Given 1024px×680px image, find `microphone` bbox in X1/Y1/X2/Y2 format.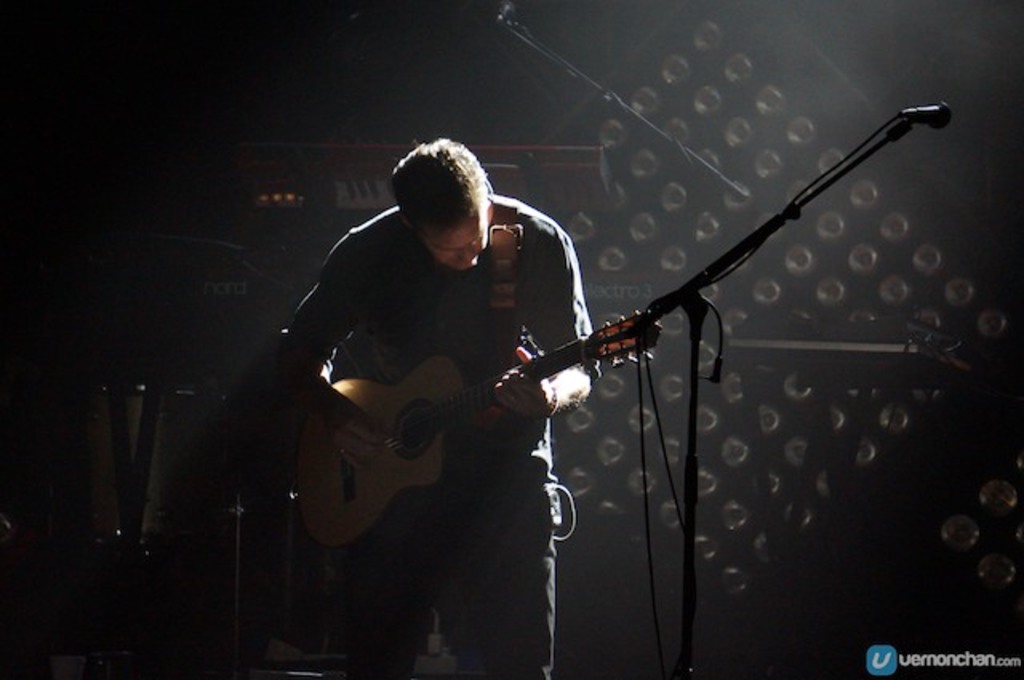
899/98/954/128.
